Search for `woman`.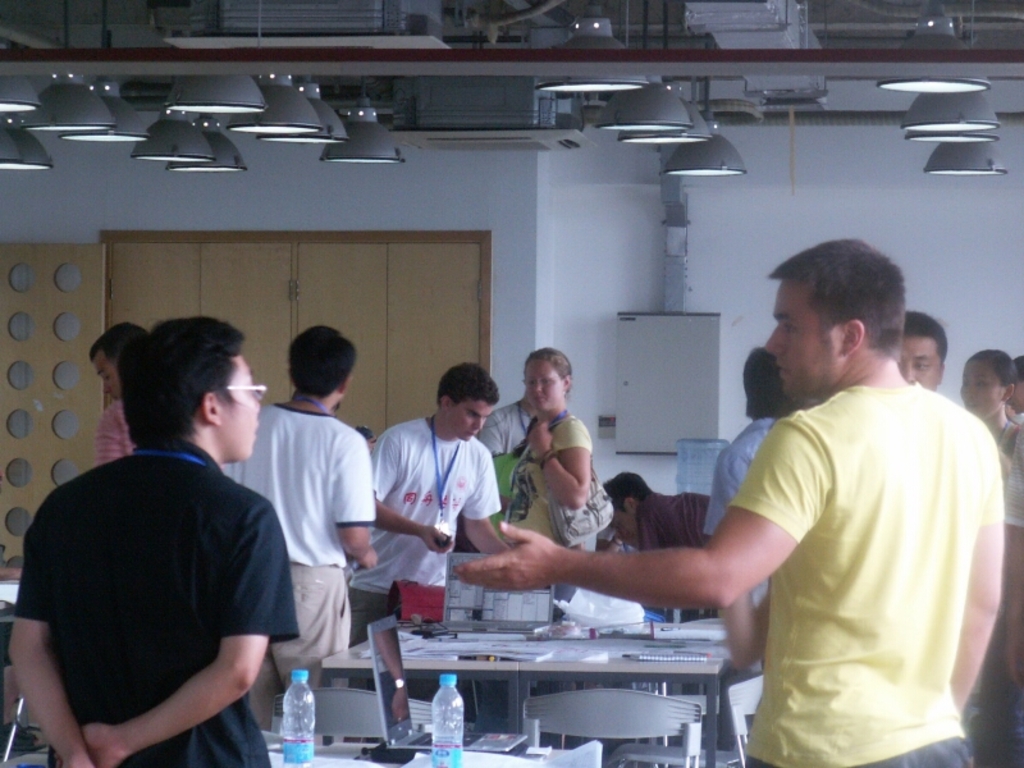
Found at Rect(954, 351, 1023, 460).
